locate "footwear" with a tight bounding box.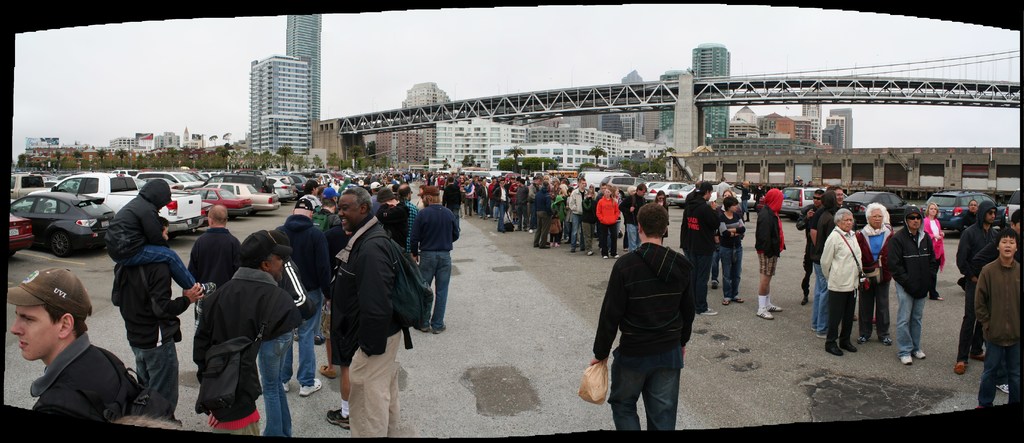
(left=755, top=306, right=776, bottom=321).
